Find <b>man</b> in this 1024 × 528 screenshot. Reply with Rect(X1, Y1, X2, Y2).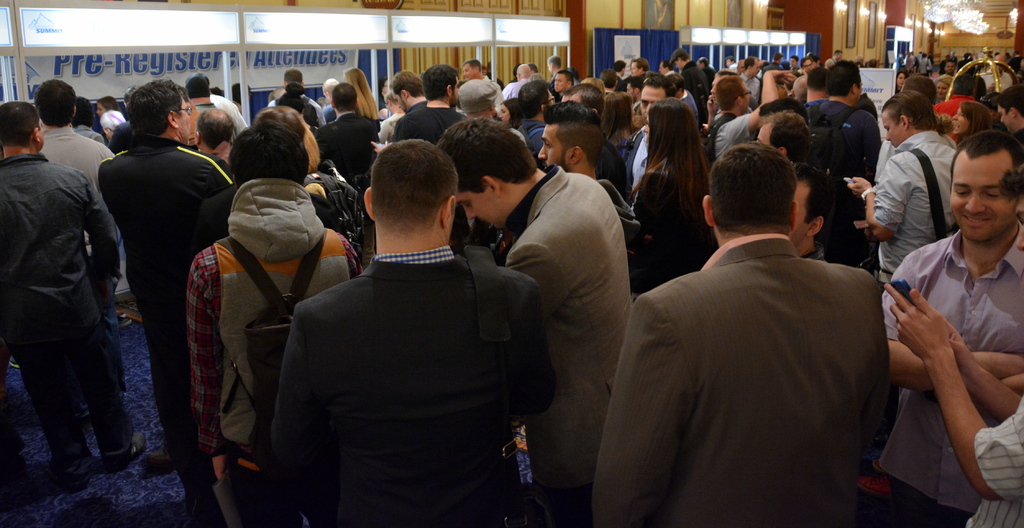
Rect(392, 63, 465, 146).
